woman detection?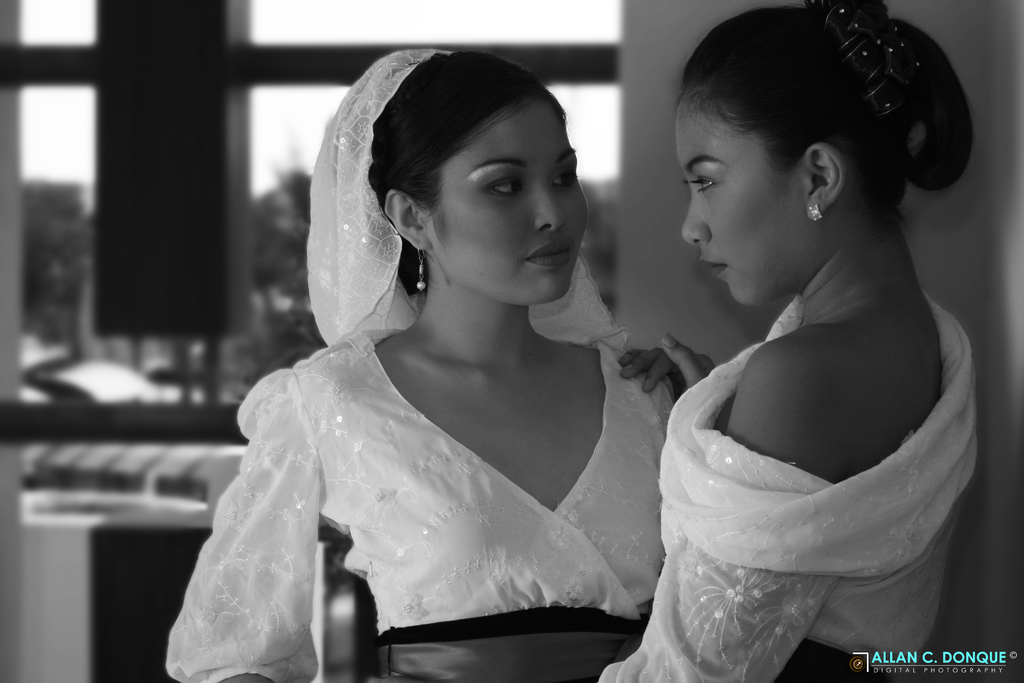
select_region(161, 43, 687, 682)
